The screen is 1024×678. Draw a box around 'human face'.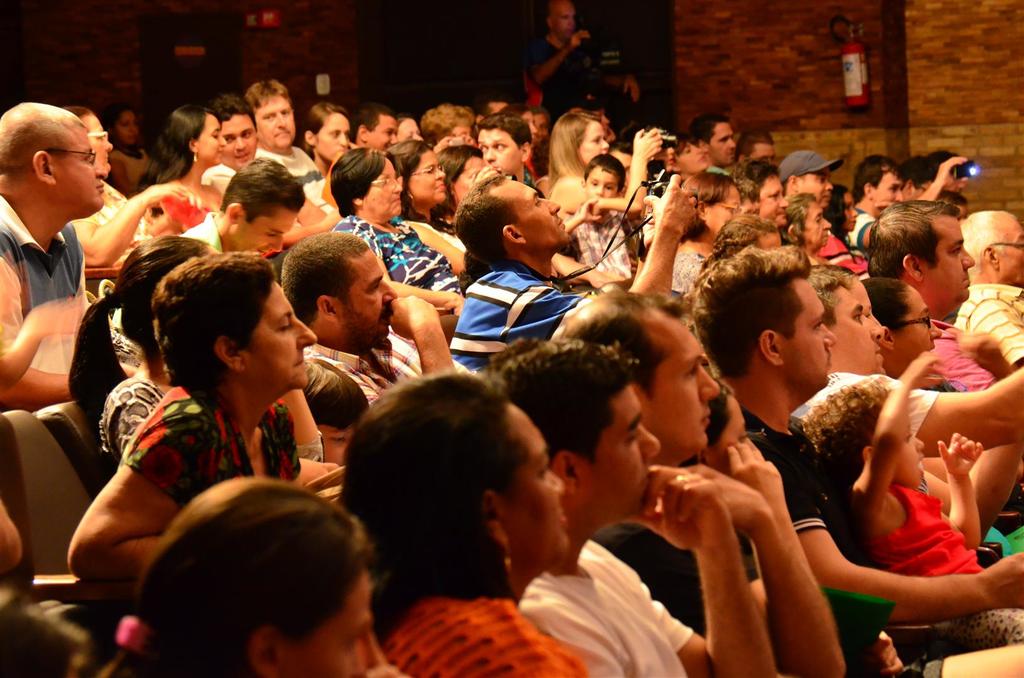
(left=652, top=318, right=719, bottom=446).
